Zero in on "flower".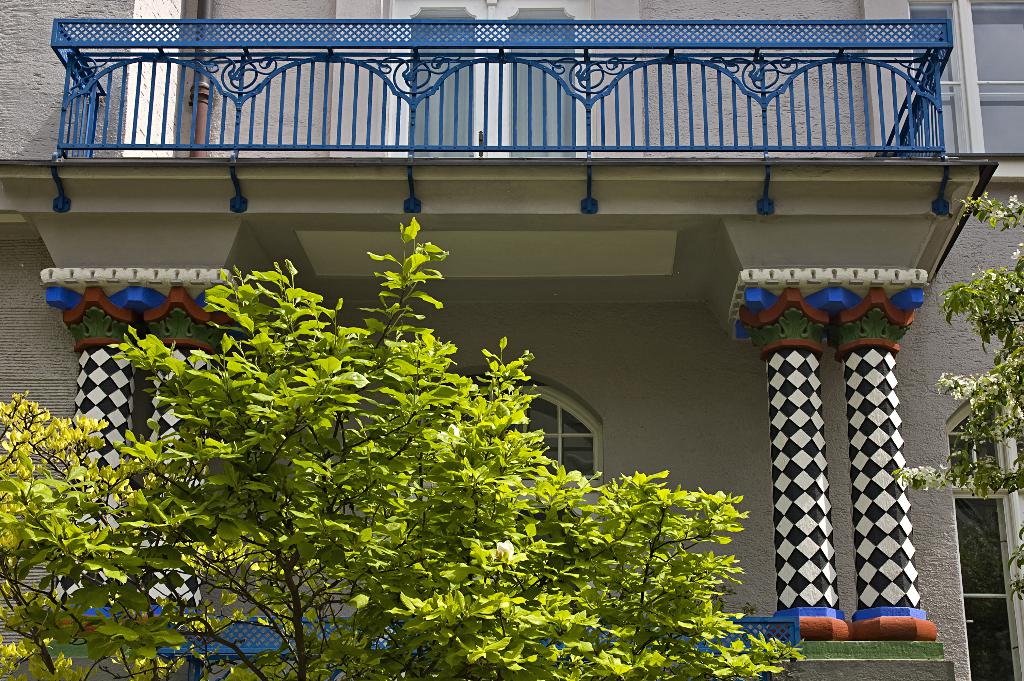
Zeroed in: 1011, 243, 1021, 263.
